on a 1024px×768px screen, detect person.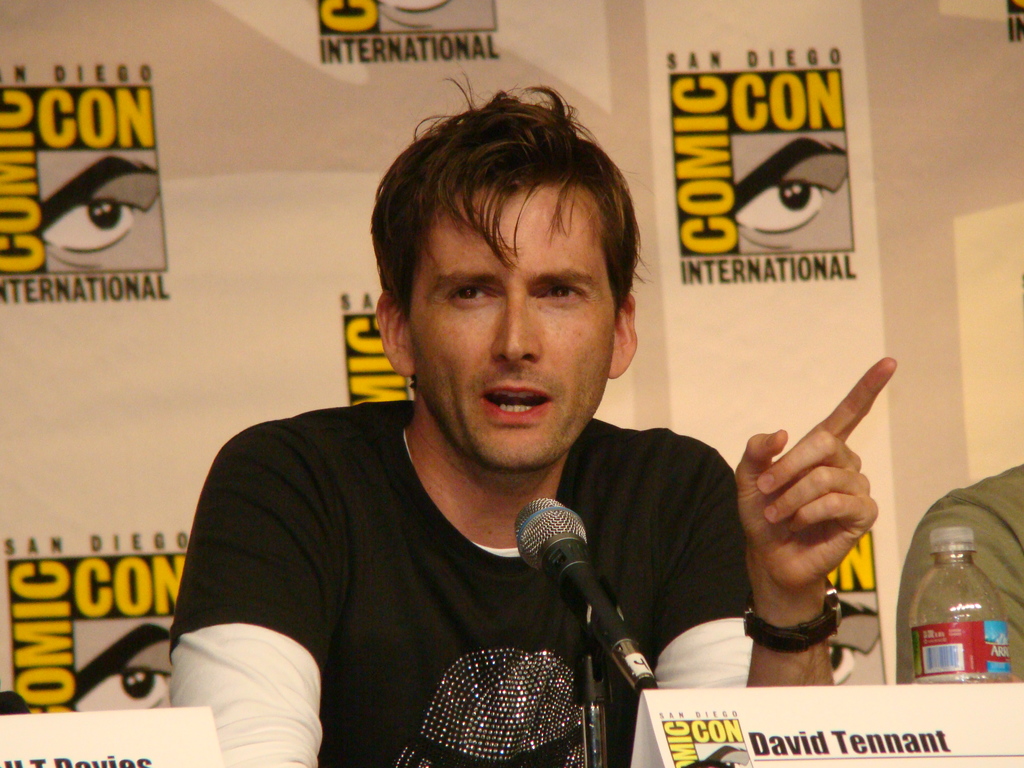
box=[136, 90, 815, 747].
